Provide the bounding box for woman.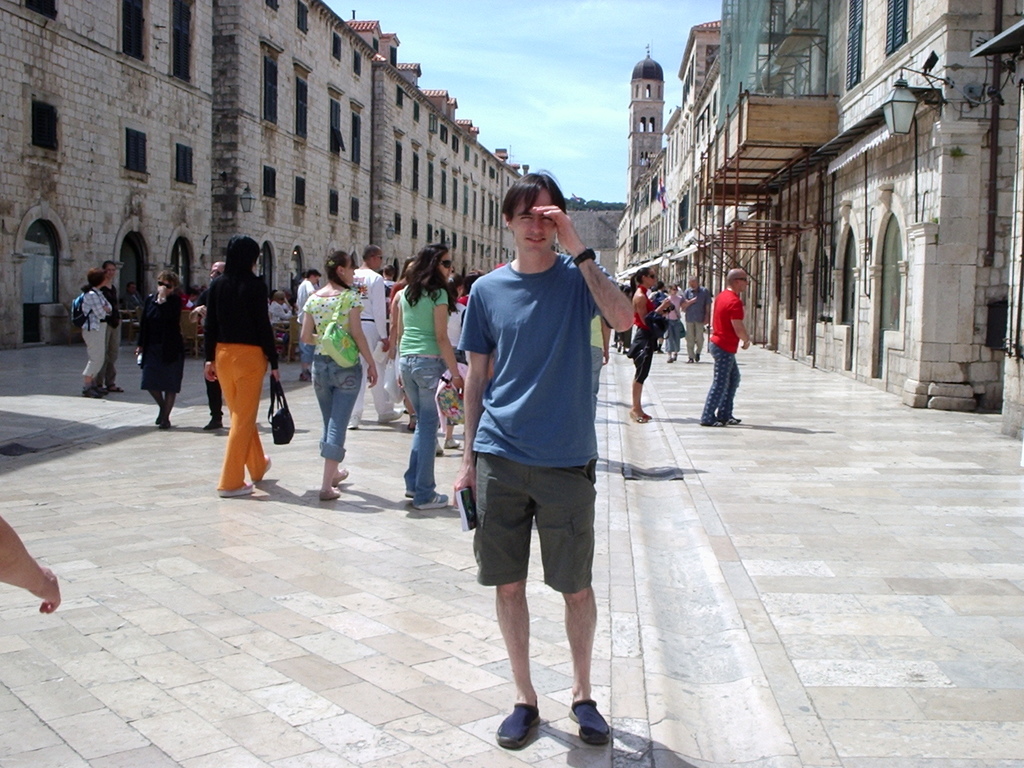
bbox(297, 247, 382, 506).
